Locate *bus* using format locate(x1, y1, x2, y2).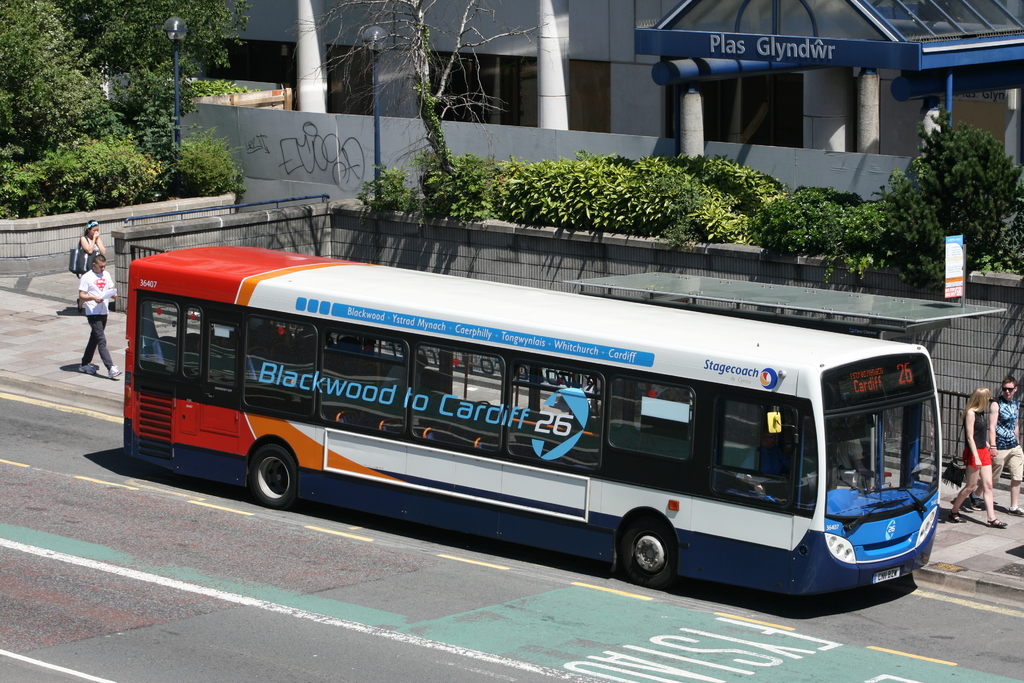
locate(119, 242, 943, 591).
